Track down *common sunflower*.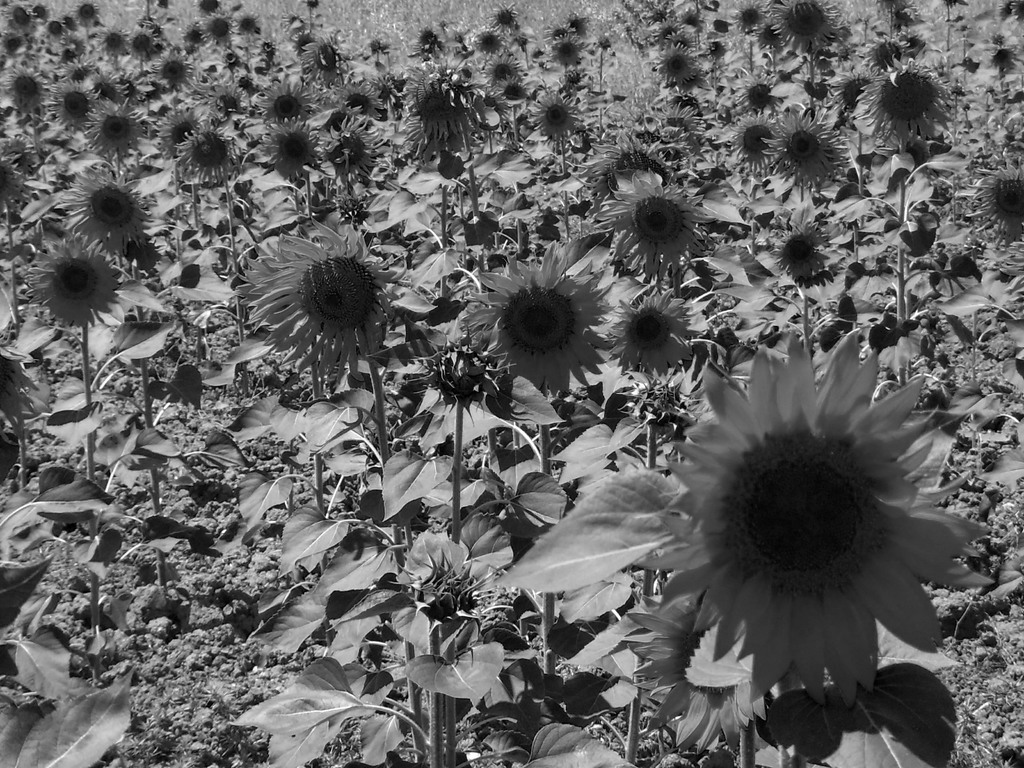
Tracked to crop(2, 54, 50, 116).
